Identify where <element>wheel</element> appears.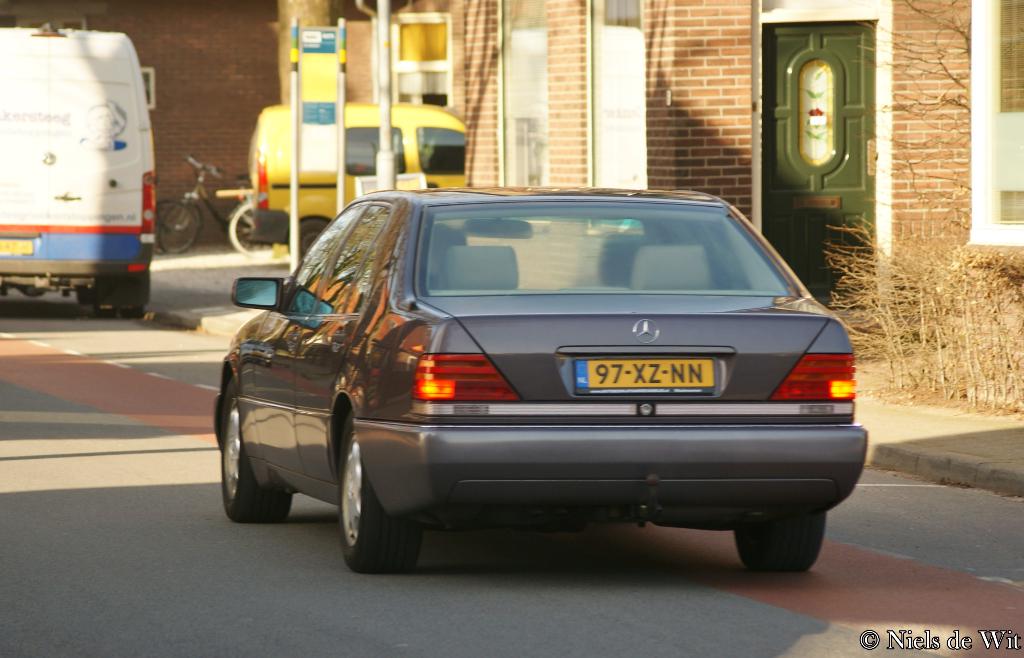
Appears at [left=728, top=513, right=830, bottom=578].
